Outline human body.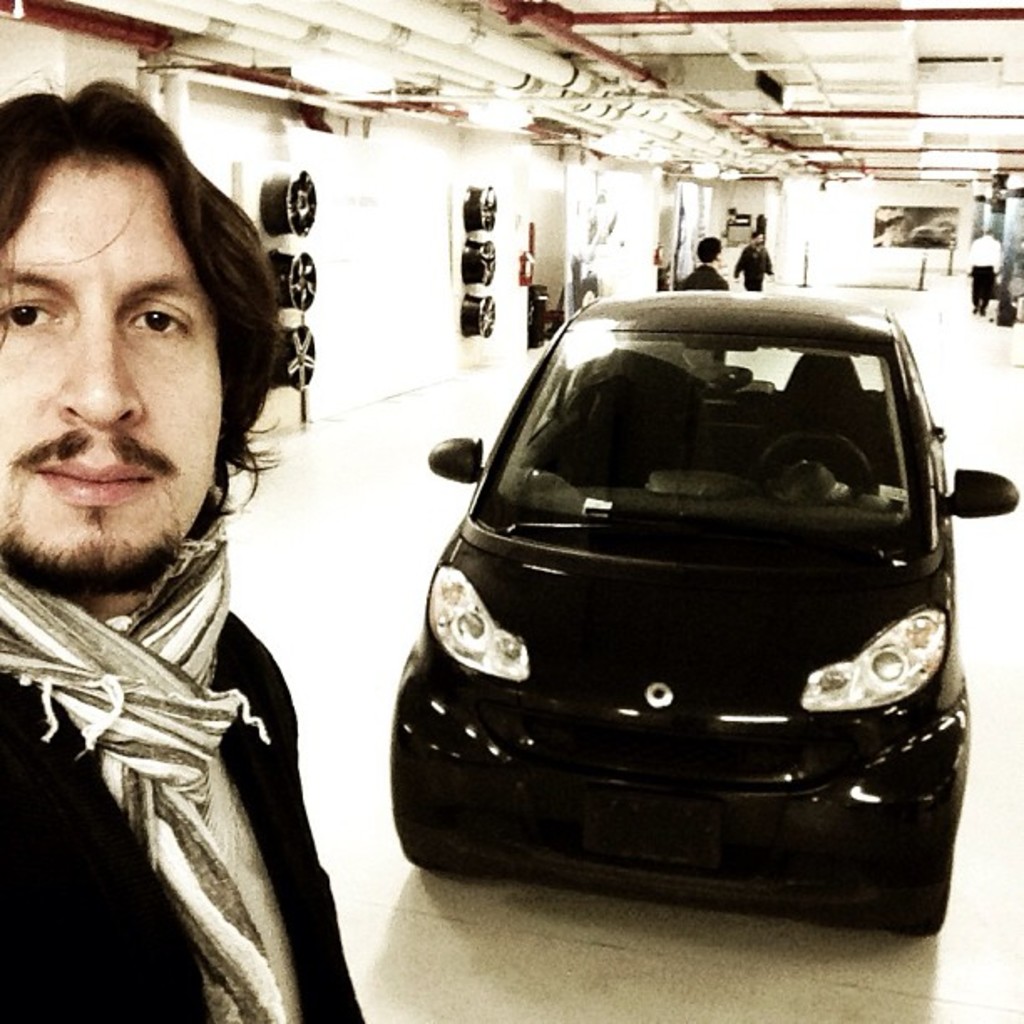
Outline: l=735, t=233, r=768, b=289.
